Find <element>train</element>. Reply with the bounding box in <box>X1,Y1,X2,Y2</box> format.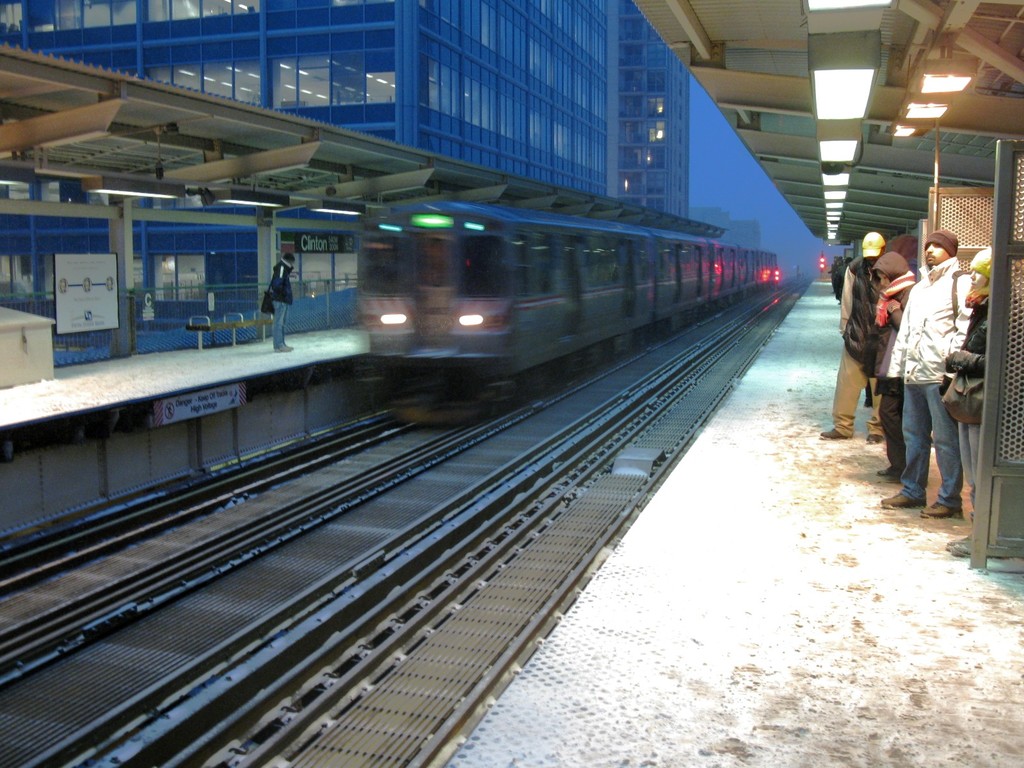
<box>358,197,778,408</box>.
